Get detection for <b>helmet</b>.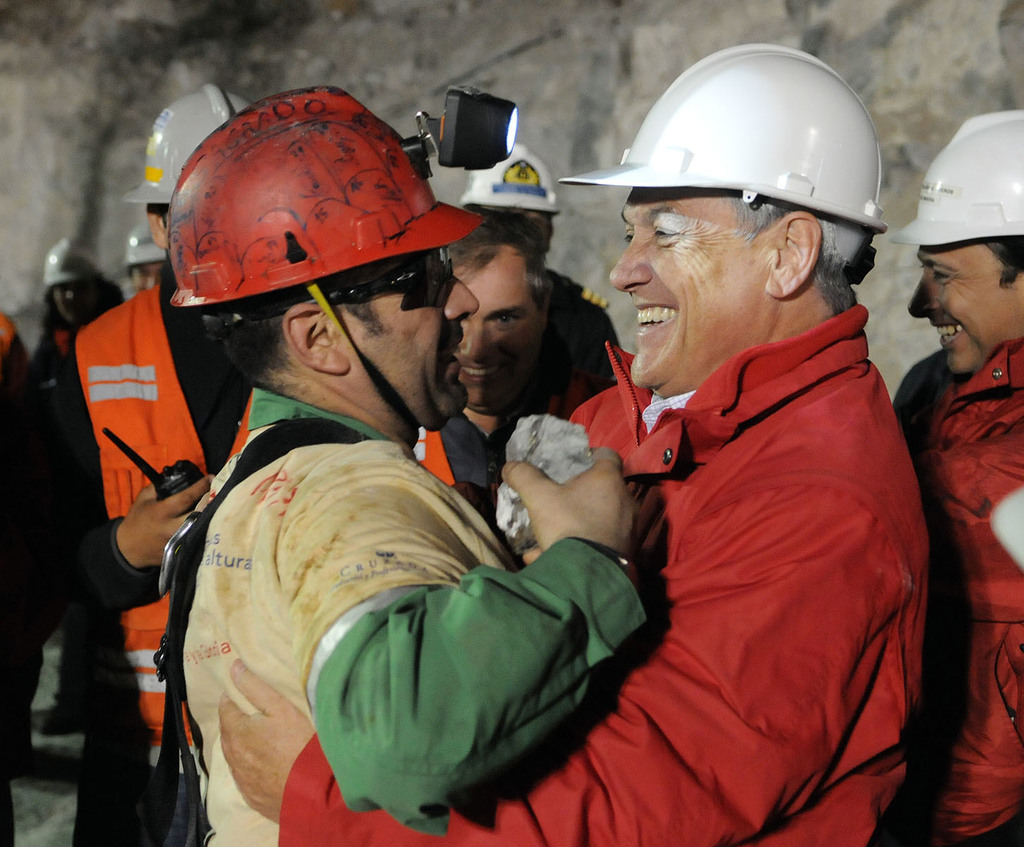
Detection: (left=128, top=84, right=257, bottom=222).
